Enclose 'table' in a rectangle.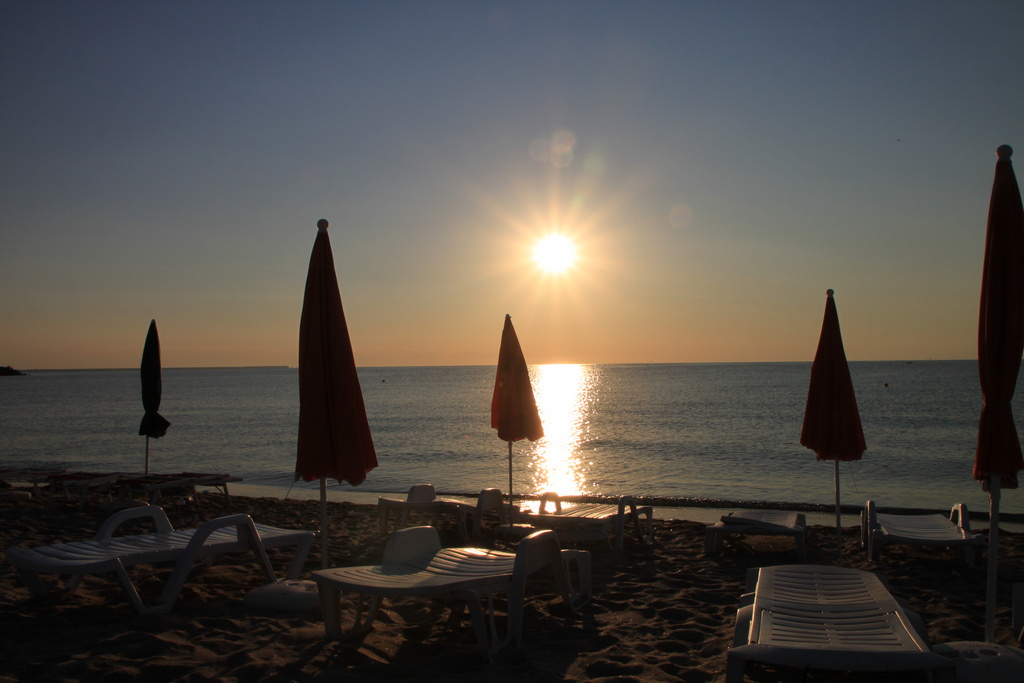
(left=26, top=498, right=296, bottom=644).
